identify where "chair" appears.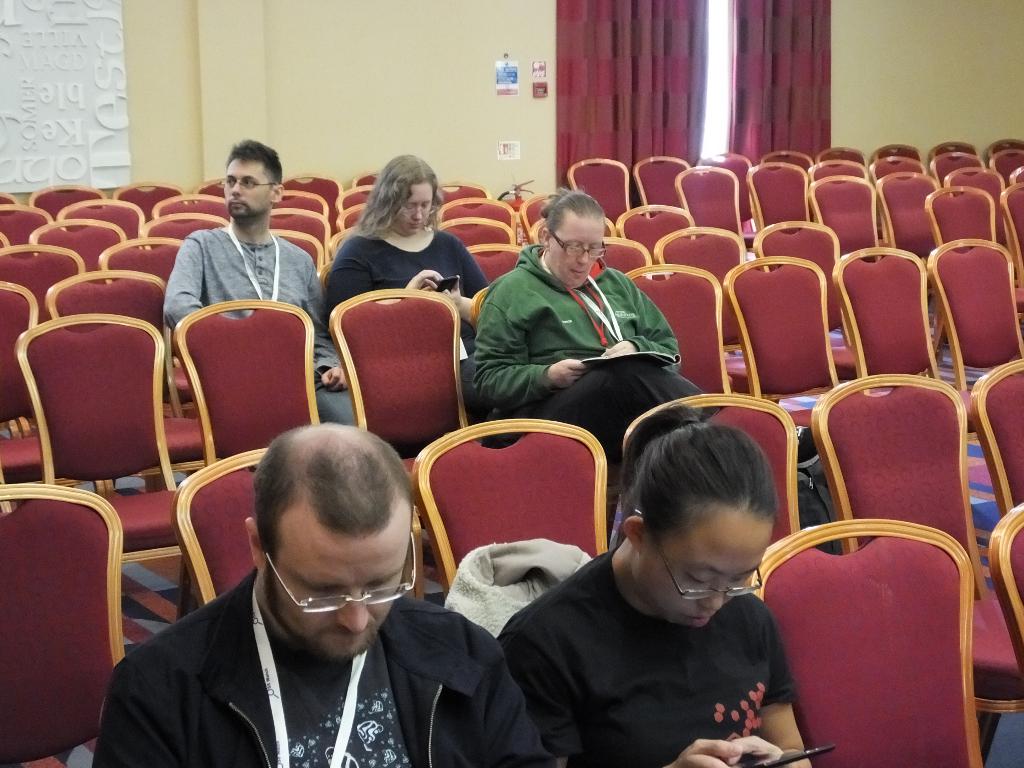
Appears at bbox=(0, 483, 129, 767).
